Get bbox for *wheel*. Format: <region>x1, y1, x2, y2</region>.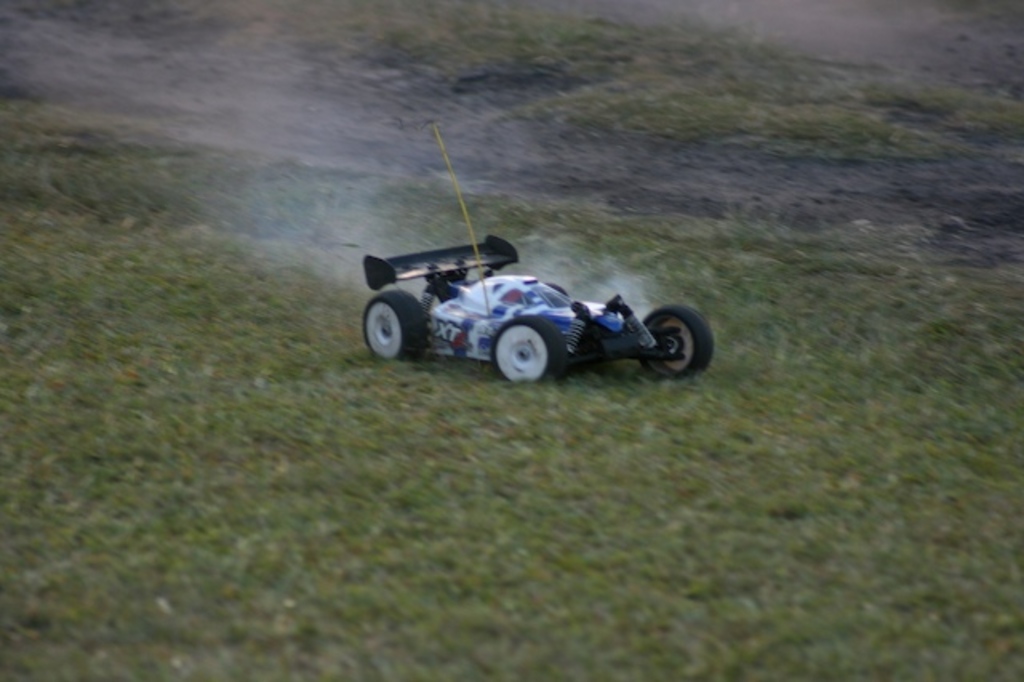
<region>363, 290, 424, 360</region>.
